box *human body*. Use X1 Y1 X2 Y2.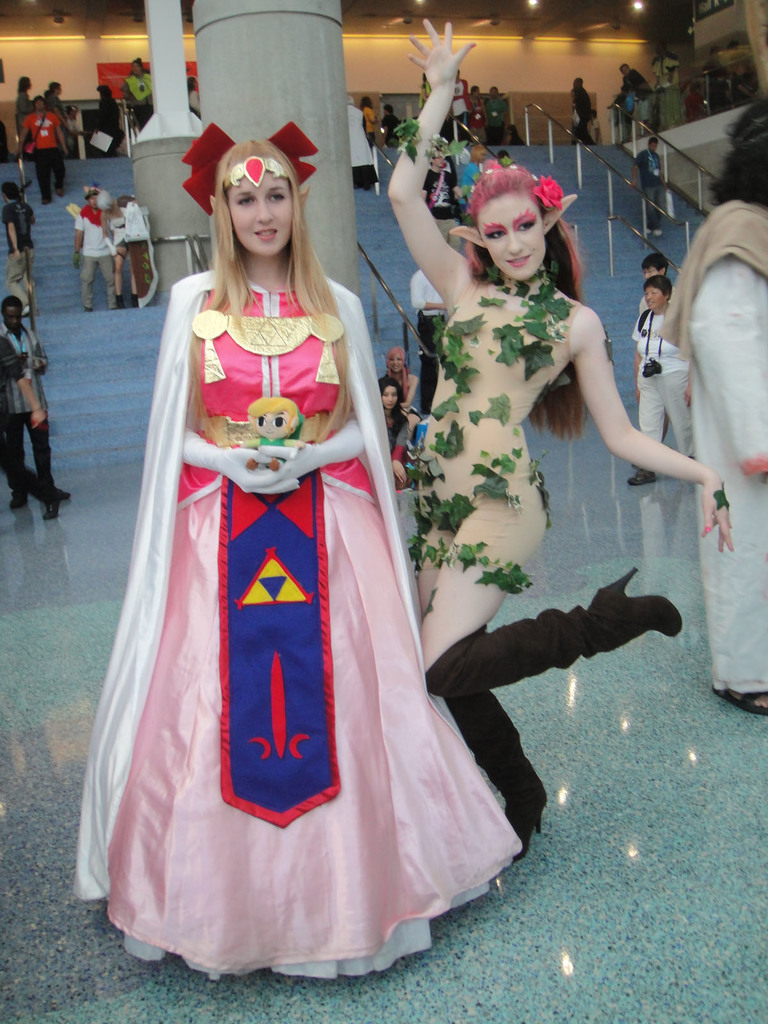
381 100 397 131.
